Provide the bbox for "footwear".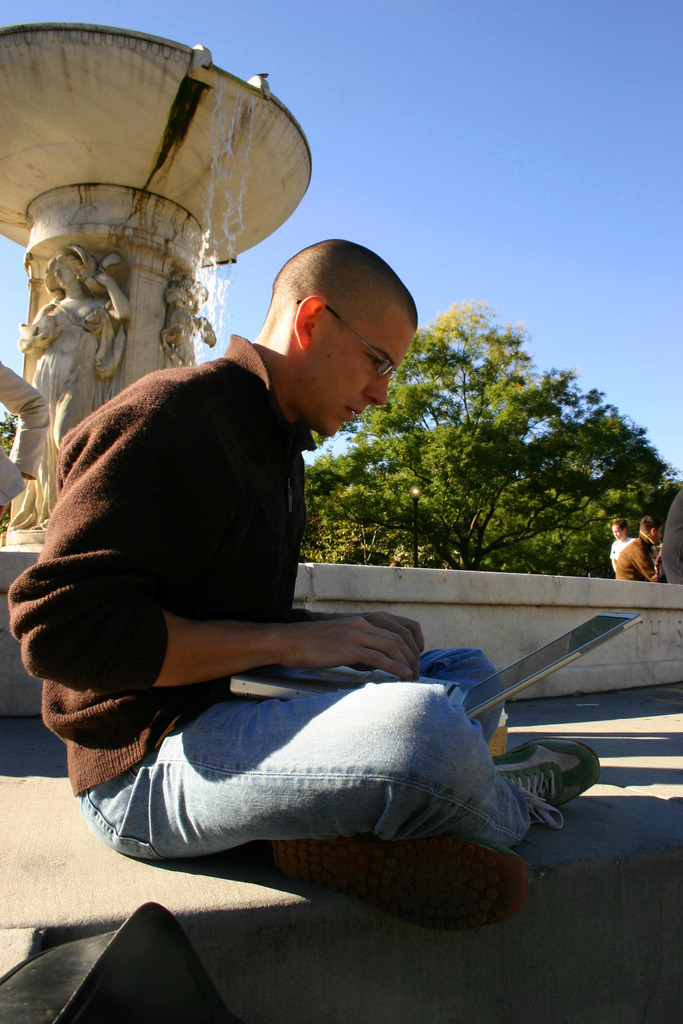
(x1=489, y1=748, x2=604, y2=833).
